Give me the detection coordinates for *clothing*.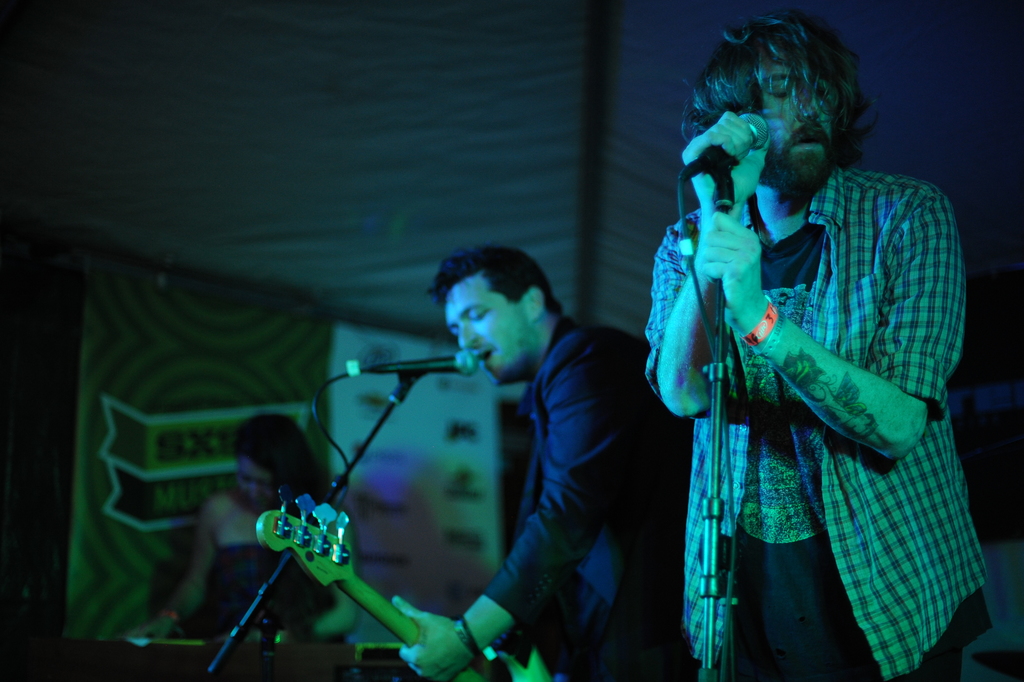
653 95 978 670.
